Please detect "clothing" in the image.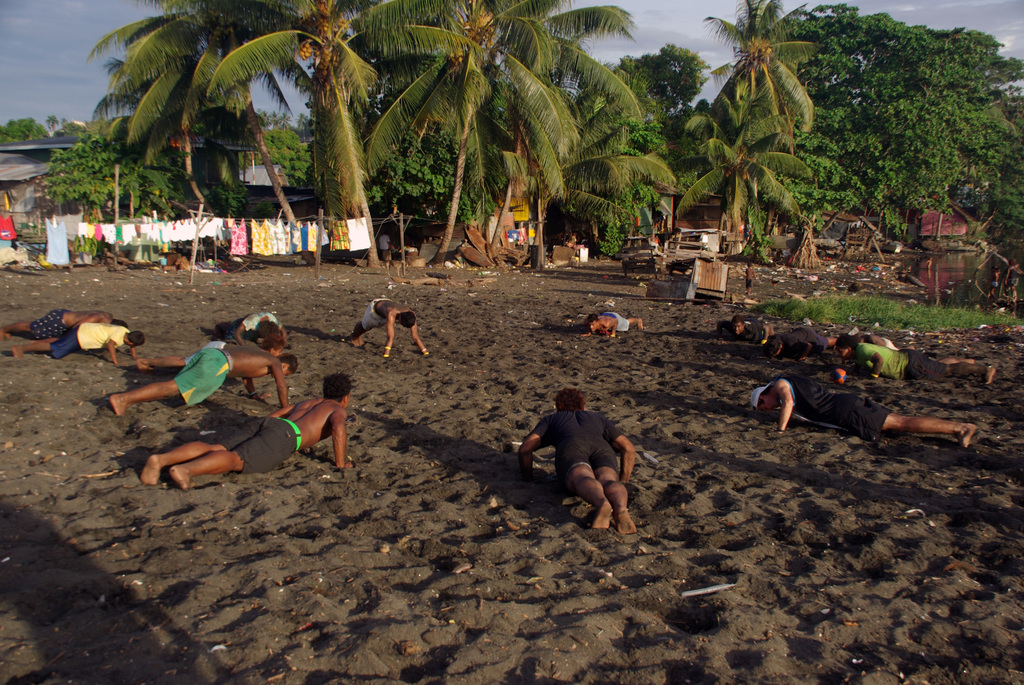
crop(229, 220, 249, 253).
